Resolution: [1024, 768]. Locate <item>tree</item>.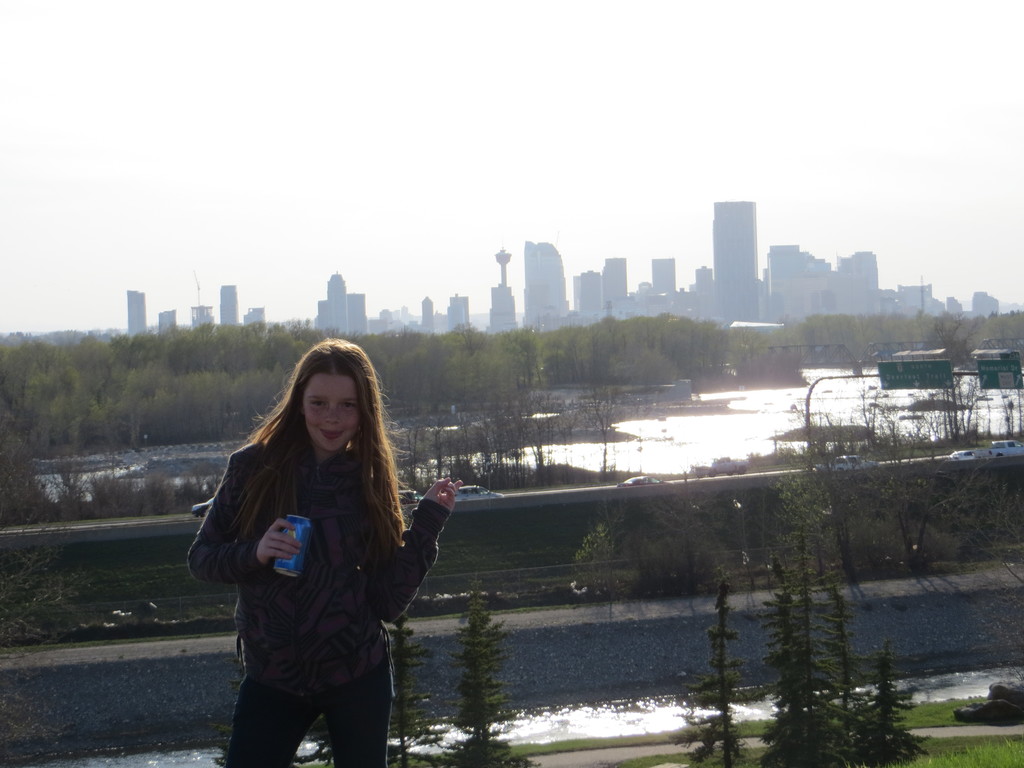
675:579:755:765.
